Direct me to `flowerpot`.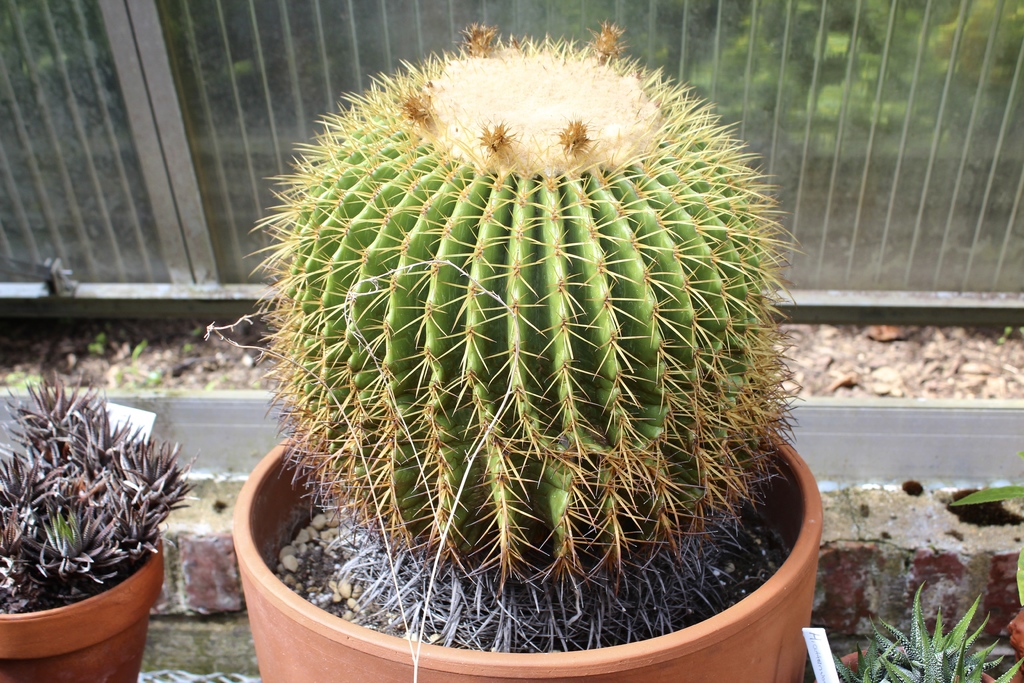
Direction: bbox=(230, 436, 822, 682).
